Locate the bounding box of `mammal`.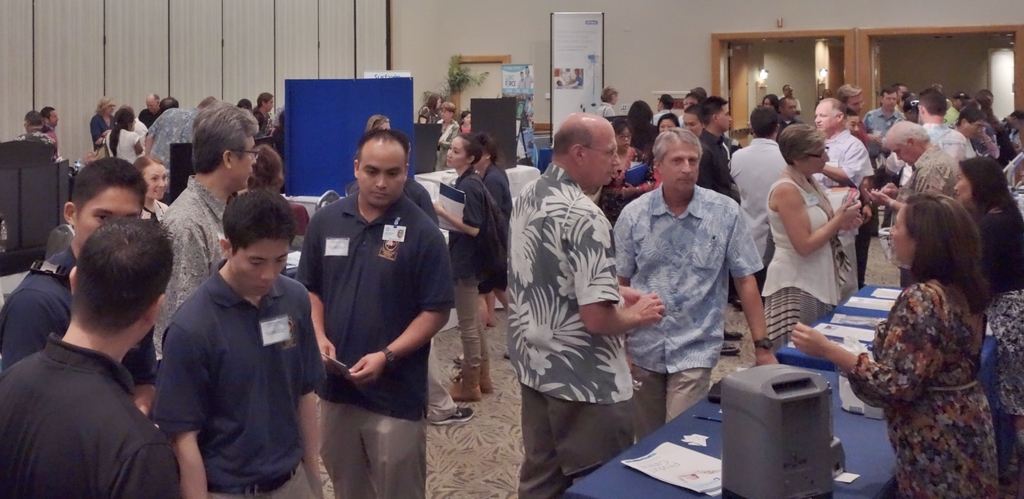
Bounding box: (x1=458, y1=113, x2=471, y2=134).
